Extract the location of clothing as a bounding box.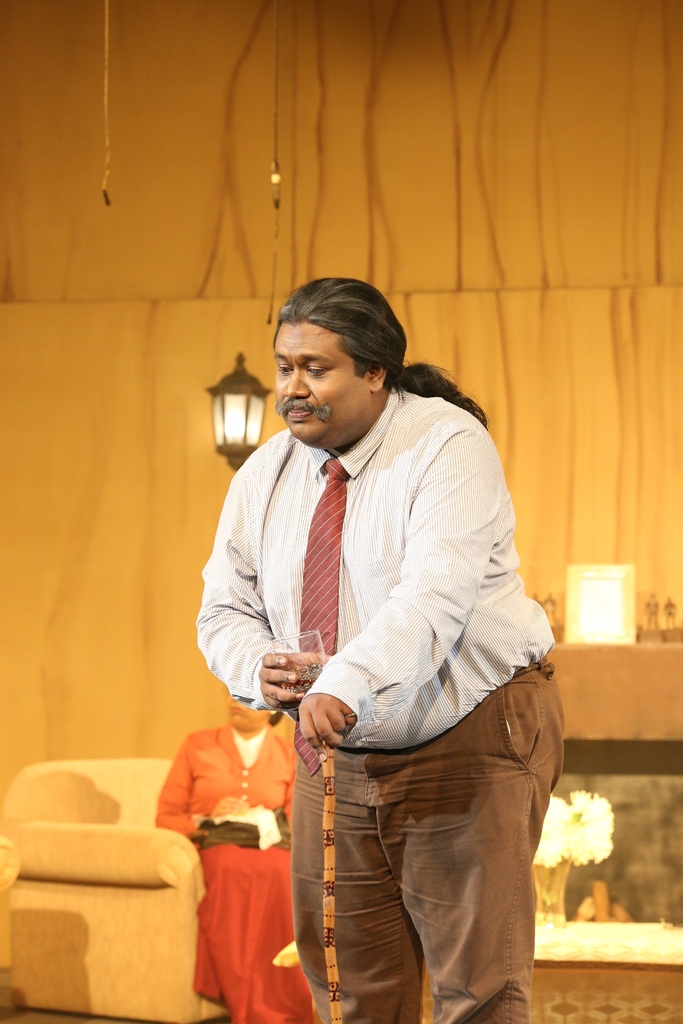
<box>196,386,568,1023</box>.
